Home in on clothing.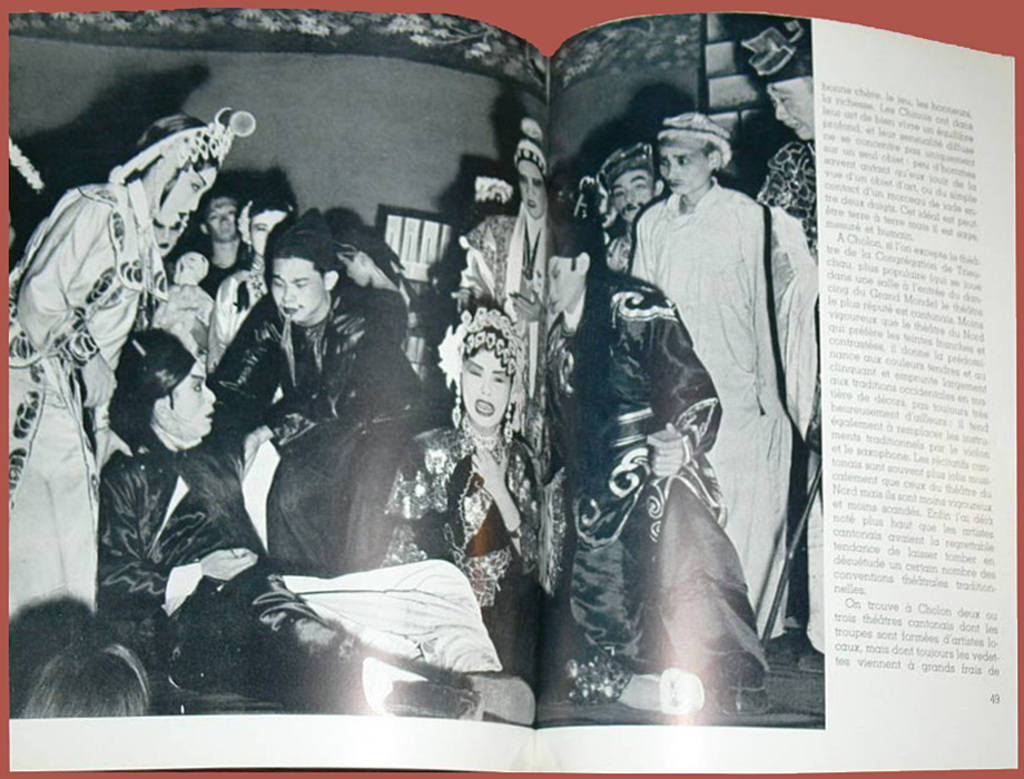
Homed in at box=[381, 418, 545, 674].
